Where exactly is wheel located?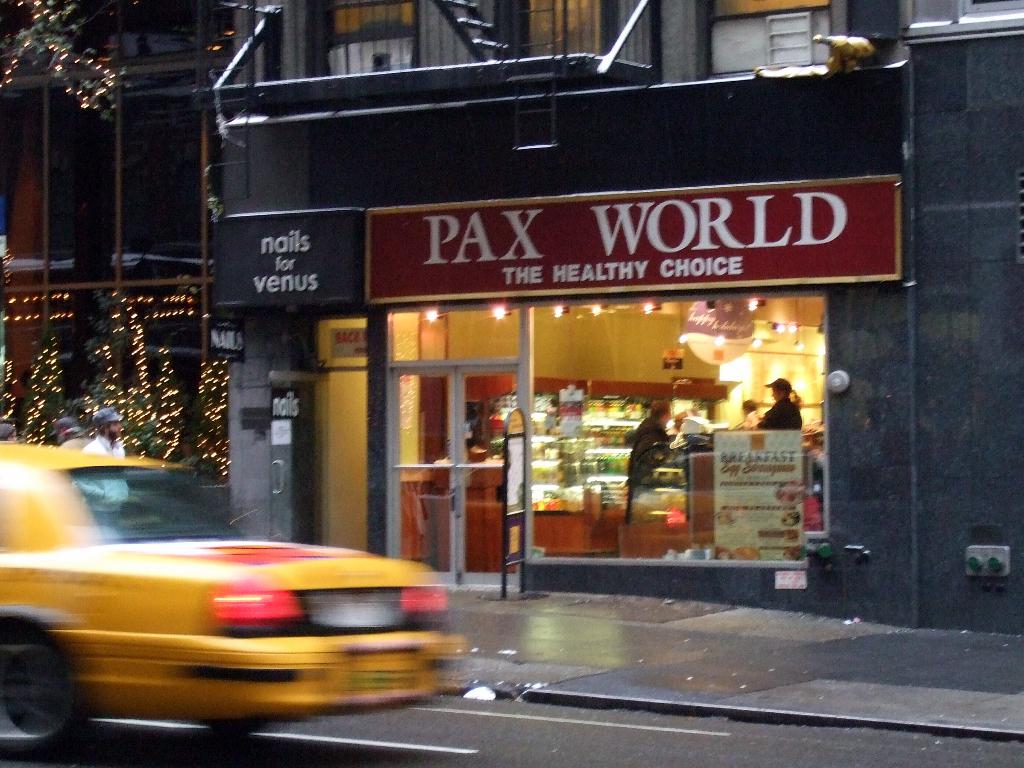
Its bounding box is x1=3, y1=644, x2=69, y2=751.
